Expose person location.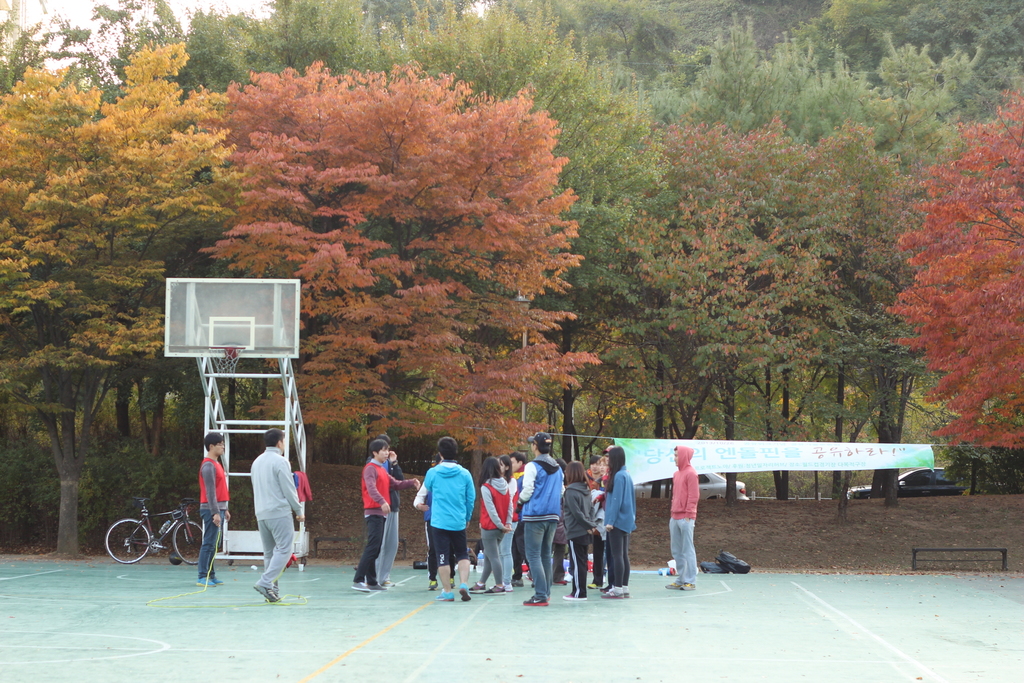
Exposed at <bbox>422, 443, 478, 596</bbox>.
